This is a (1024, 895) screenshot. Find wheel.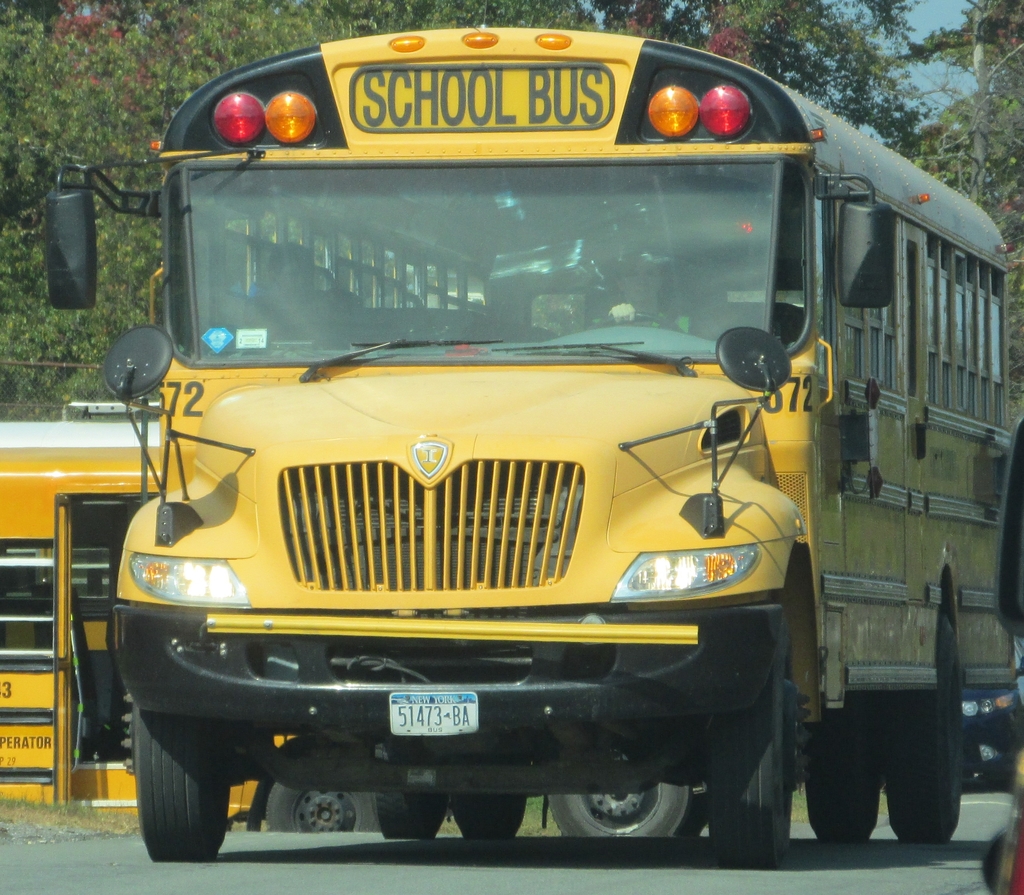
Bounding box: 372:746:441:840.
